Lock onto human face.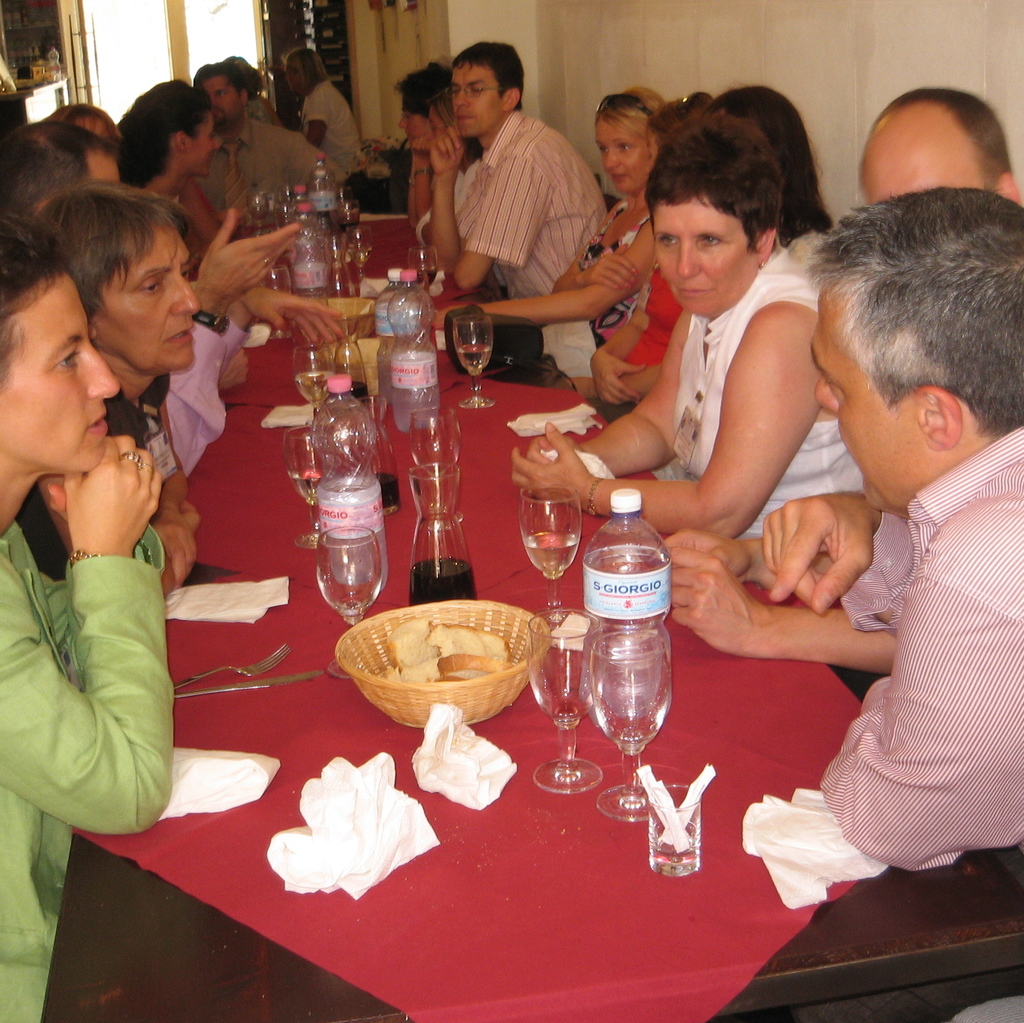
Locked: pyautogui.locateOnScreen(98, 211, 202, 372).
